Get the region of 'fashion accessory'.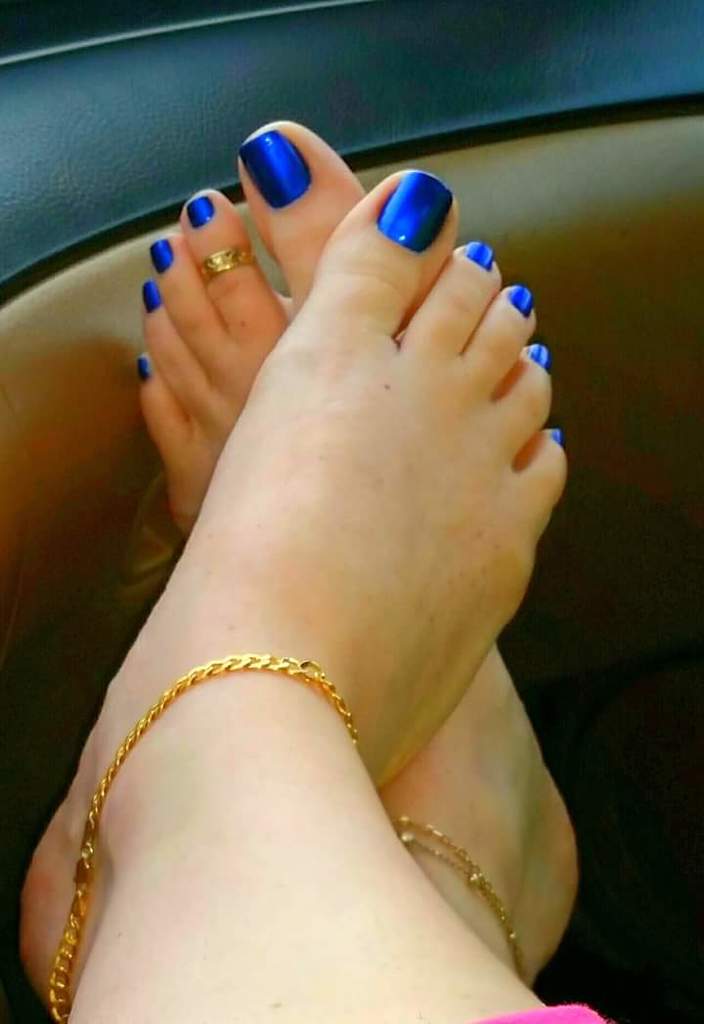
x1=389 y1=808 x2=531 y2=989.
